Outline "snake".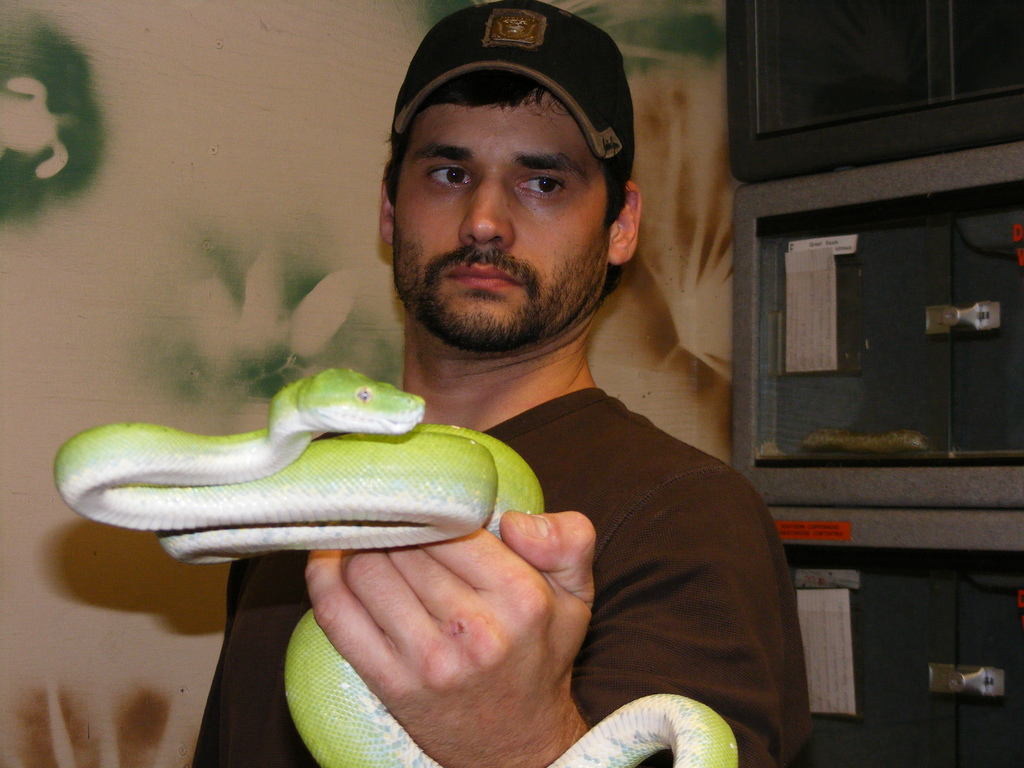
Outline: [left=51, top=364, right=740, bottom=767].
